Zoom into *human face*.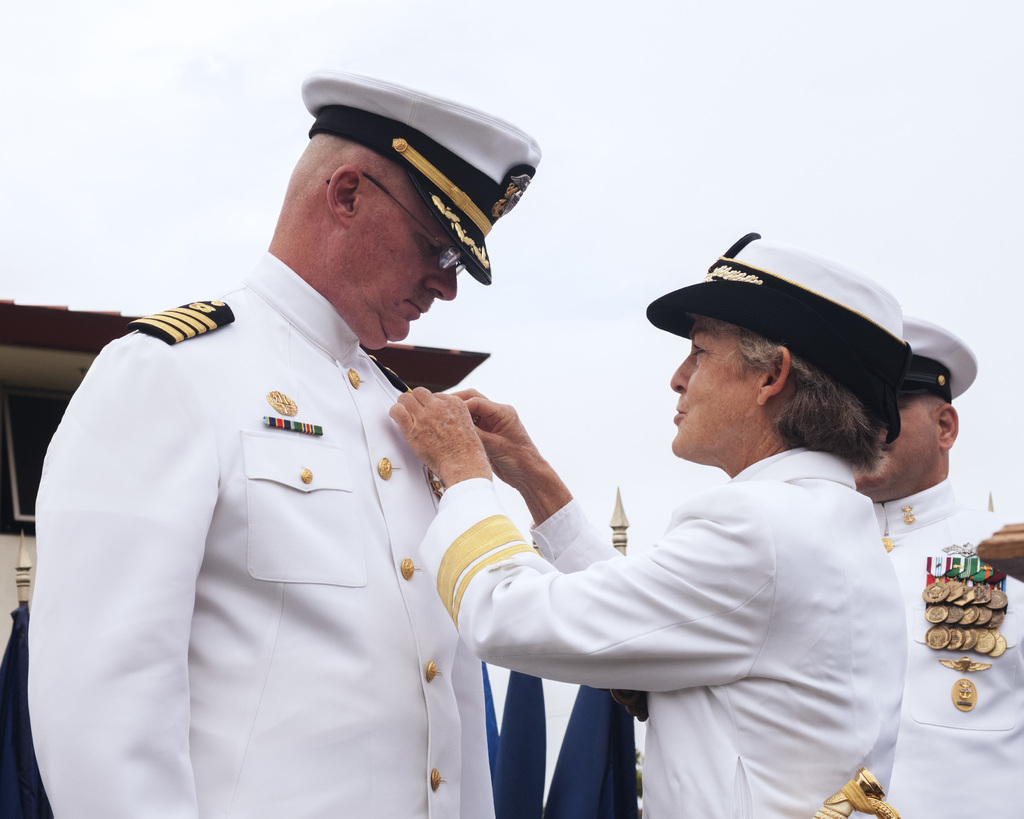
Zoom target: locate(669, 318, 747, 453).
